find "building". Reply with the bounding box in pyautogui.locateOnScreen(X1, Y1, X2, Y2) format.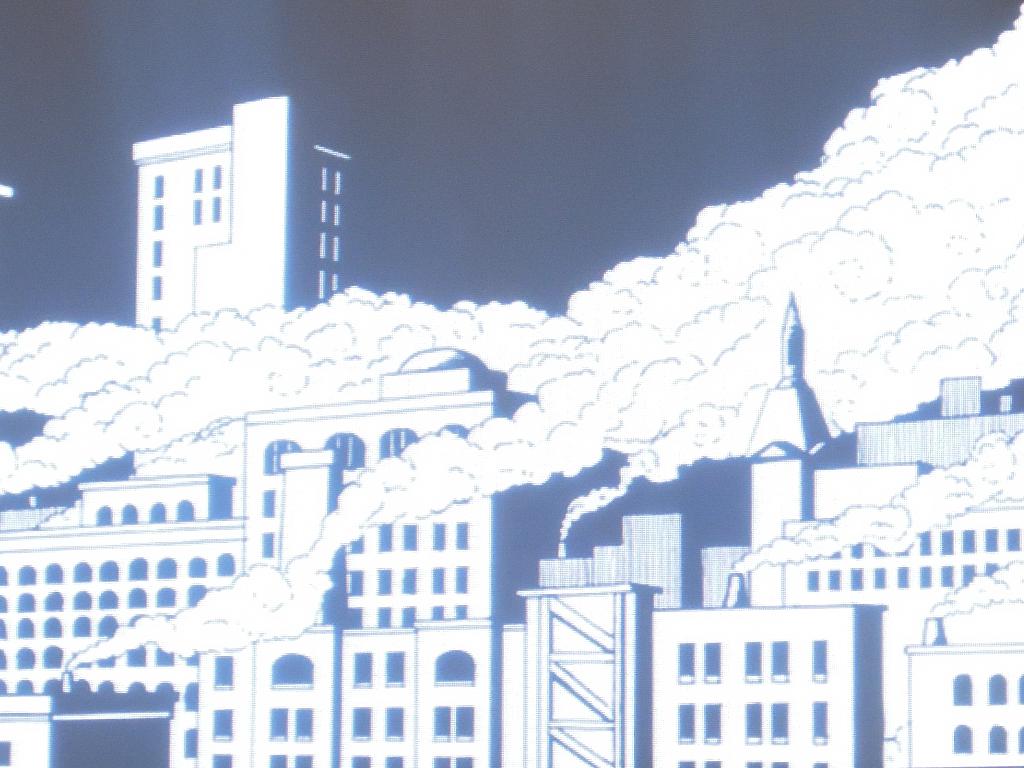
pyautogui.locateOnScreen(0, 344, 1023, 767).
